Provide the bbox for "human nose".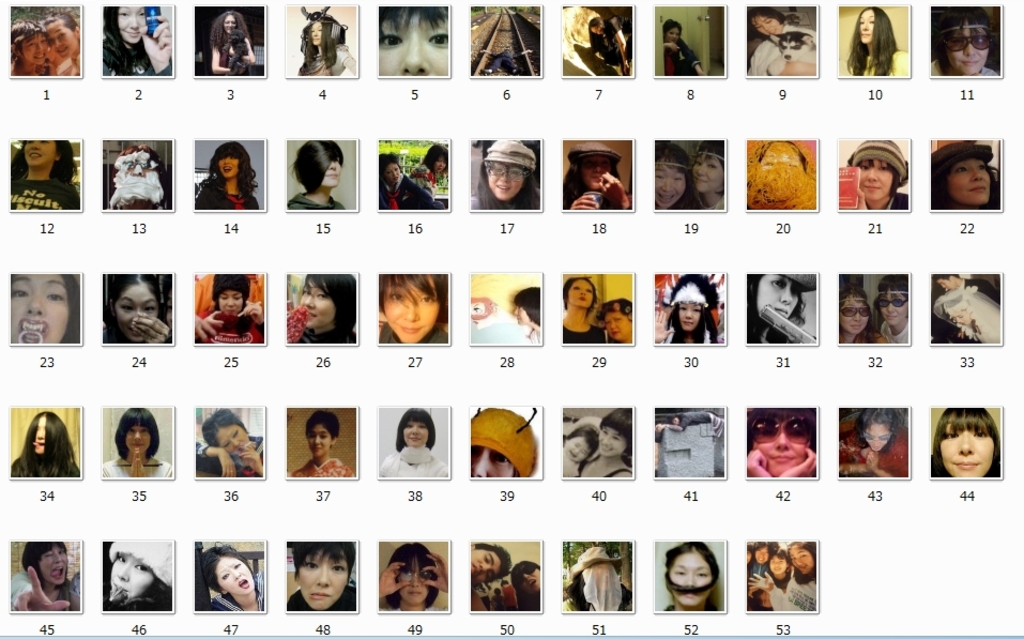
crop(885, 301, 900, 315).
